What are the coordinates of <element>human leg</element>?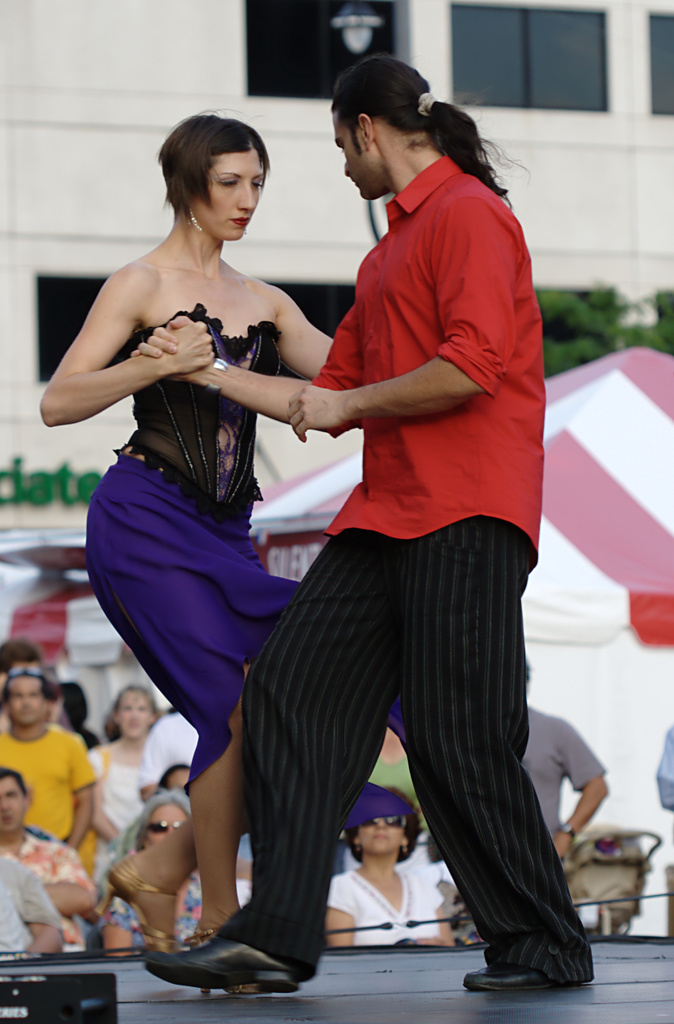
detection(85, 454, 248, 993).
